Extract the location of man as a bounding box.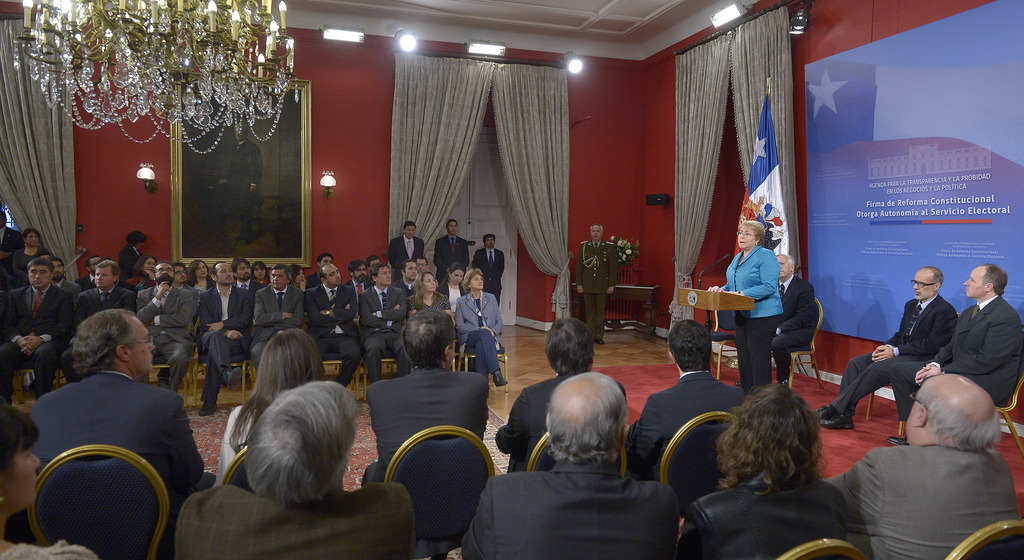
{"x1": 305, "y1": 263, "x2": 358, "y2": 388}.
